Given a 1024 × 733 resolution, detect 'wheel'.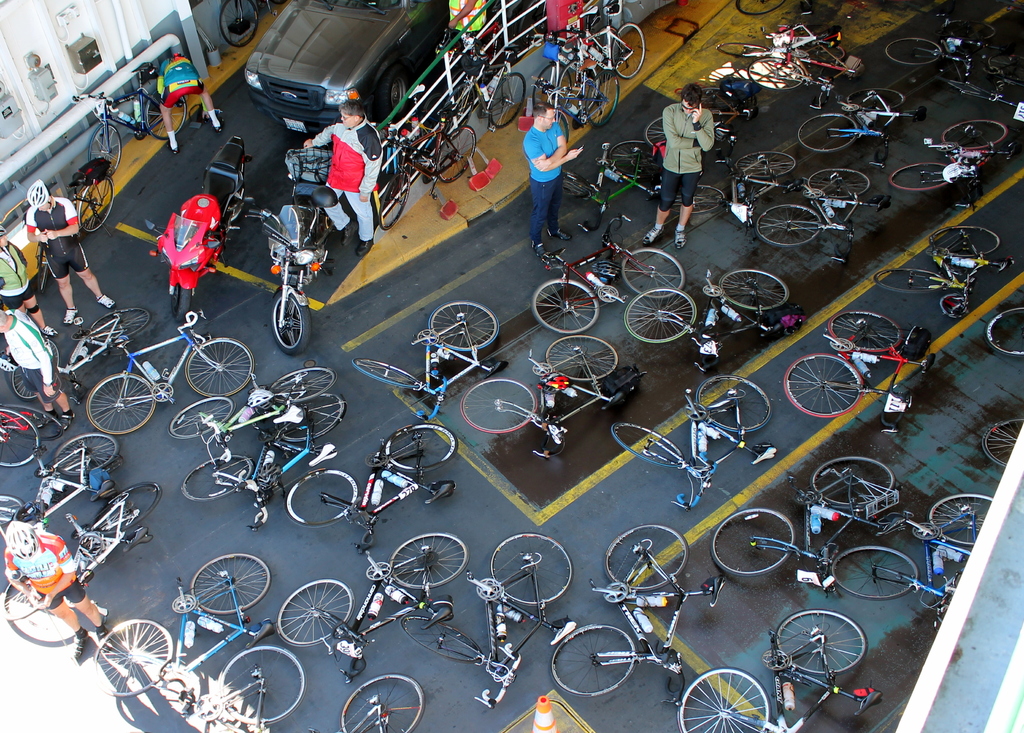
locate(87, 616, 175, 702).
